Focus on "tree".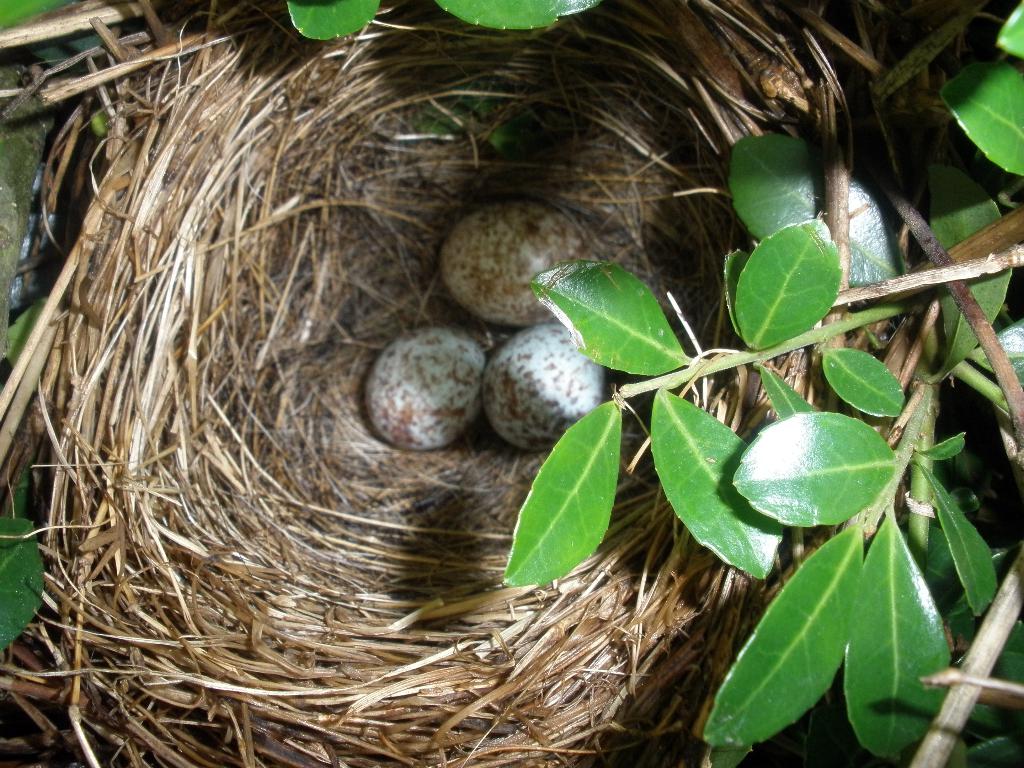
Focused at left=0, top=0, right=1023, bottom=767.
